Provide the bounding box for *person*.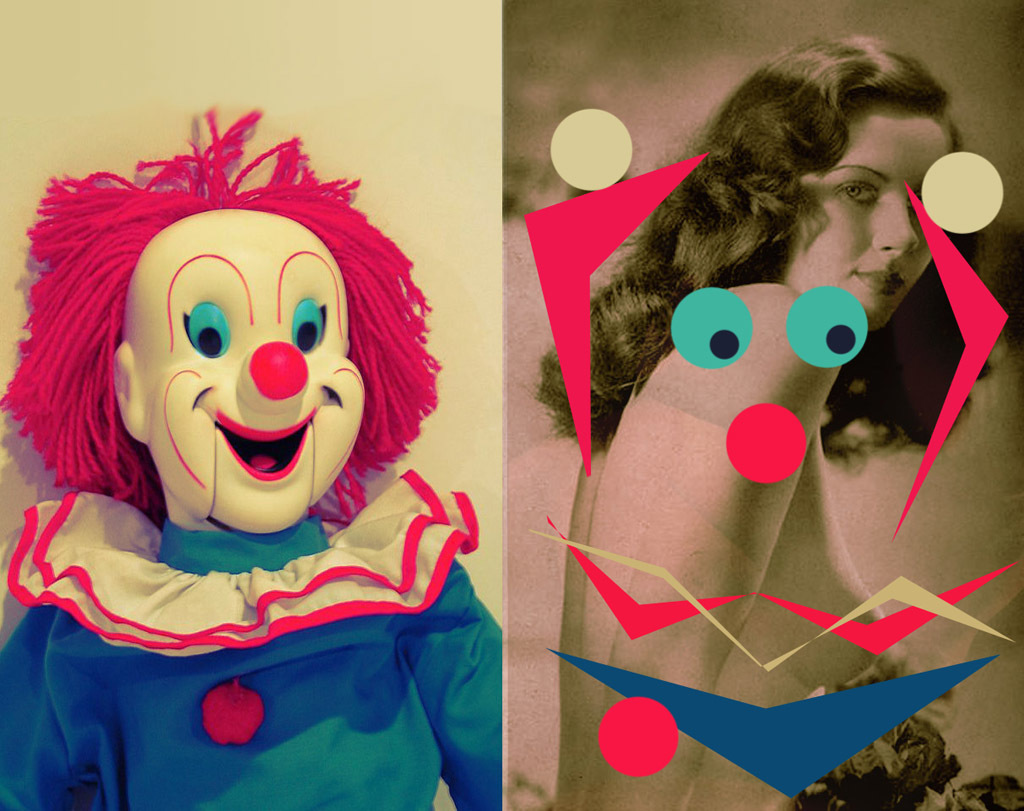
region(515, 49, 974, 802).
